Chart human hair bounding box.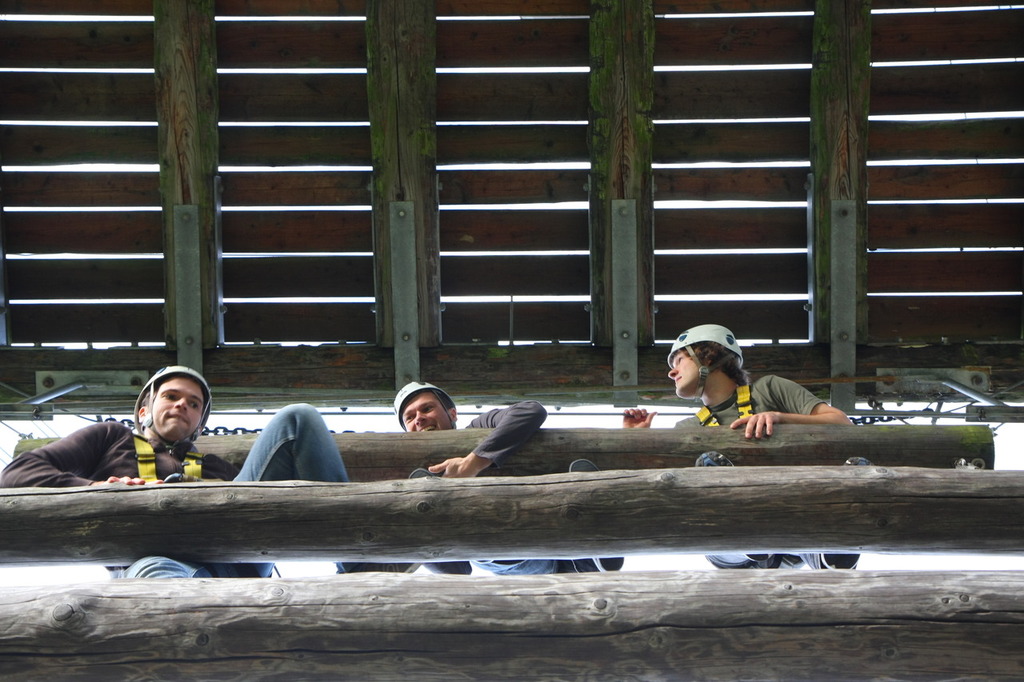
Charted: region(437, 392, 455, 417).
